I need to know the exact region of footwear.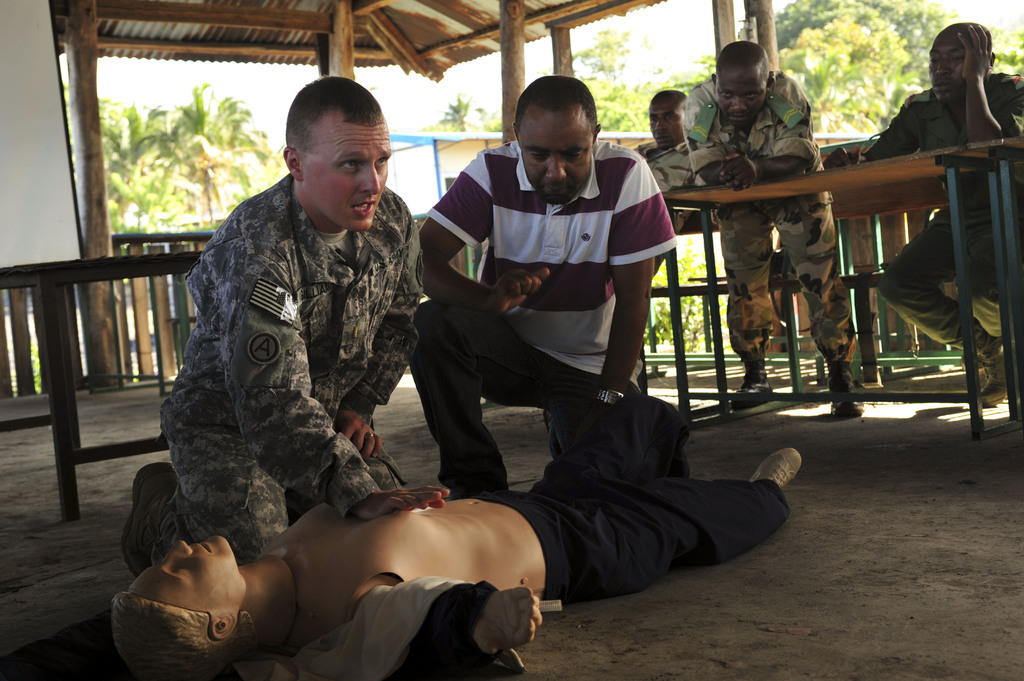
Region: pyautogui.locateOnScreen(977, 346, 1014, 406).
